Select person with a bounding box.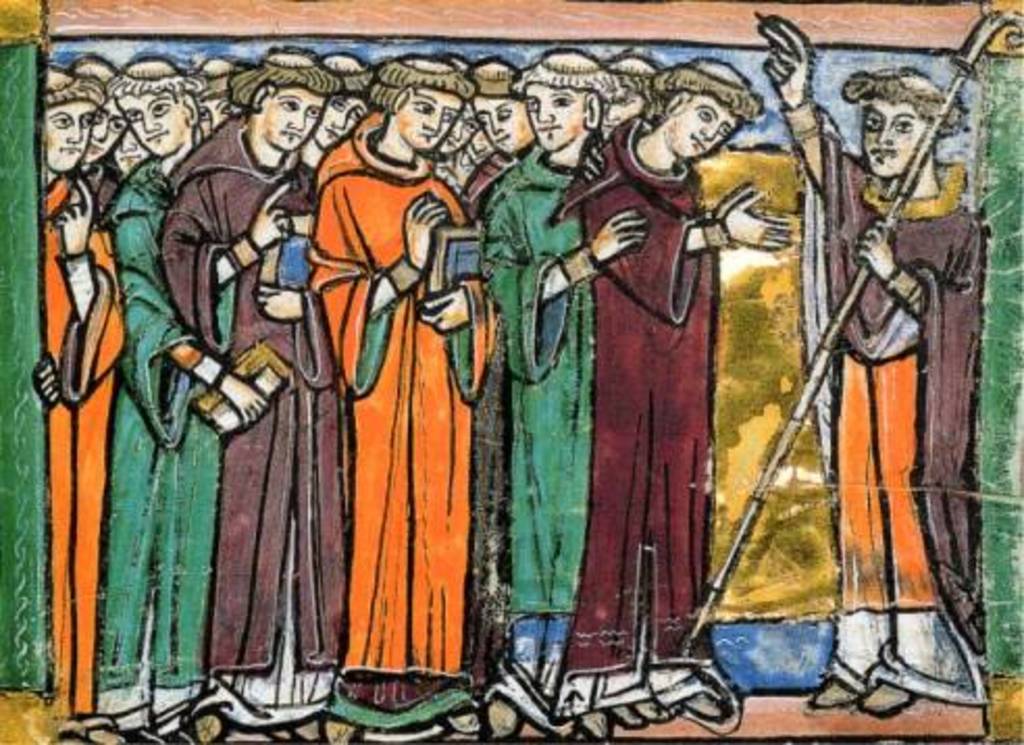
321,79,487,703.
